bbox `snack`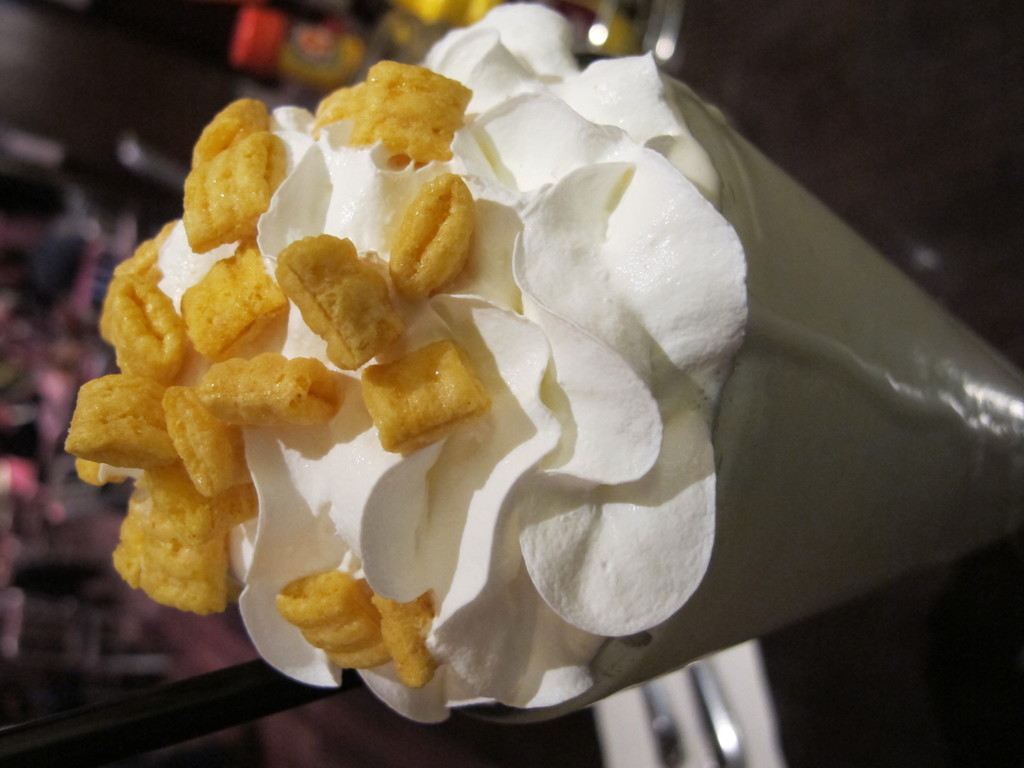
select_region(61, 0, 1023, 720)
